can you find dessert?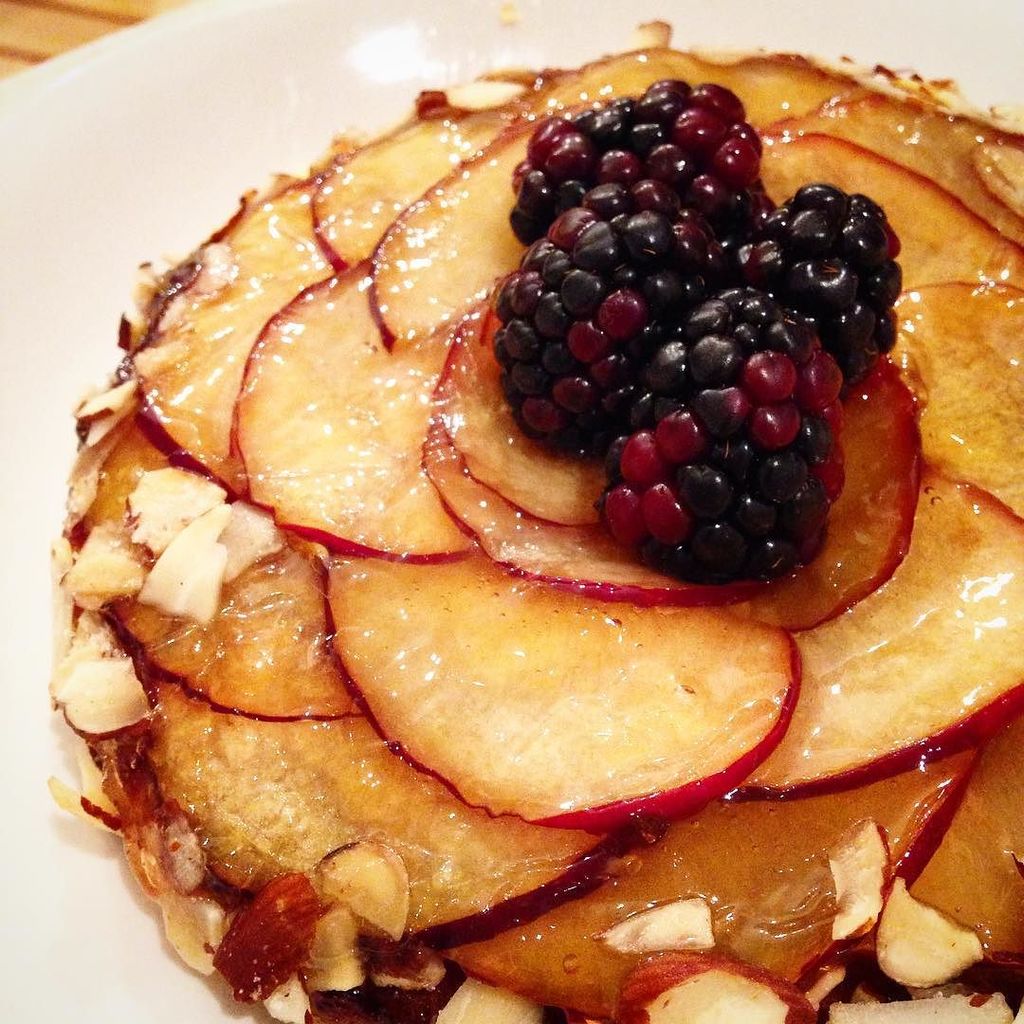
Yes, bounding box: 50/40/1023/1023.
